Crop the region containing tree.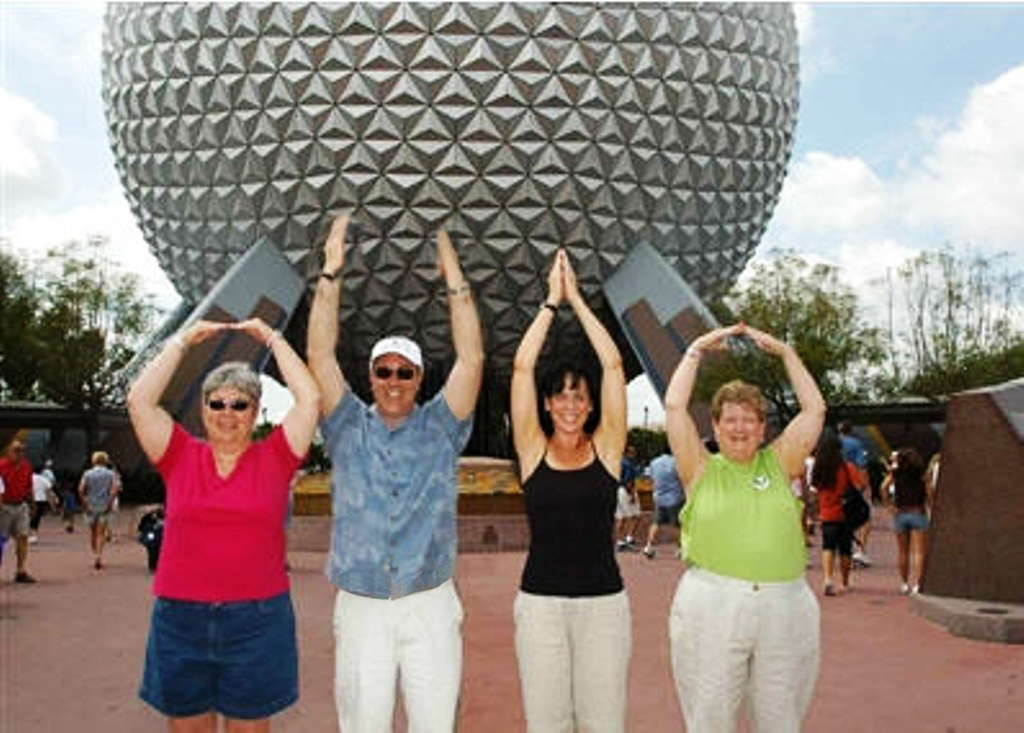
Crop region: detection(915, 244, 962, 385).
